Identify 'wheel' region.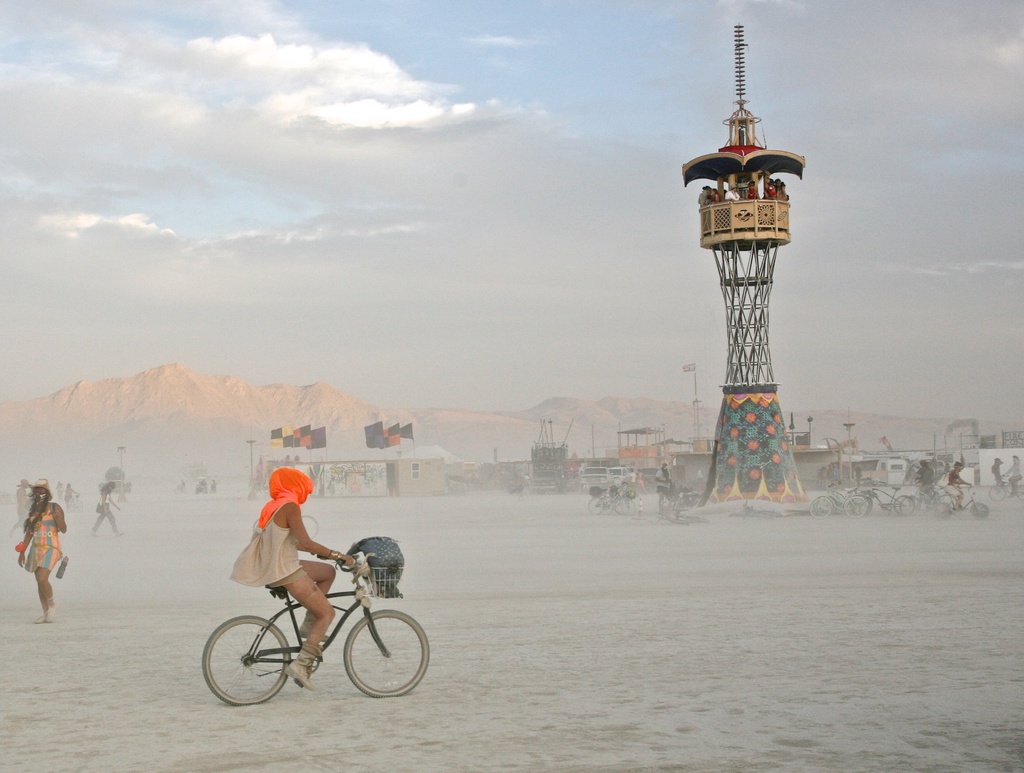
Region: box=[173, 487, 177, 492].
